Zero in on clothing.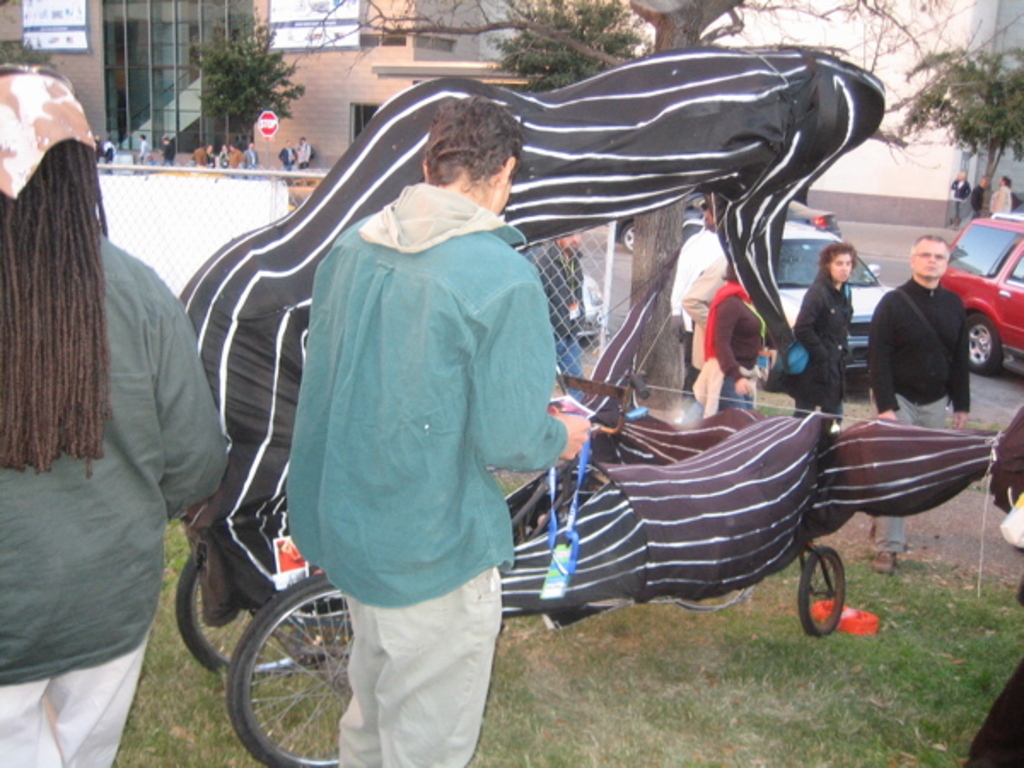
Zeroed in: (101,145,113,160).
